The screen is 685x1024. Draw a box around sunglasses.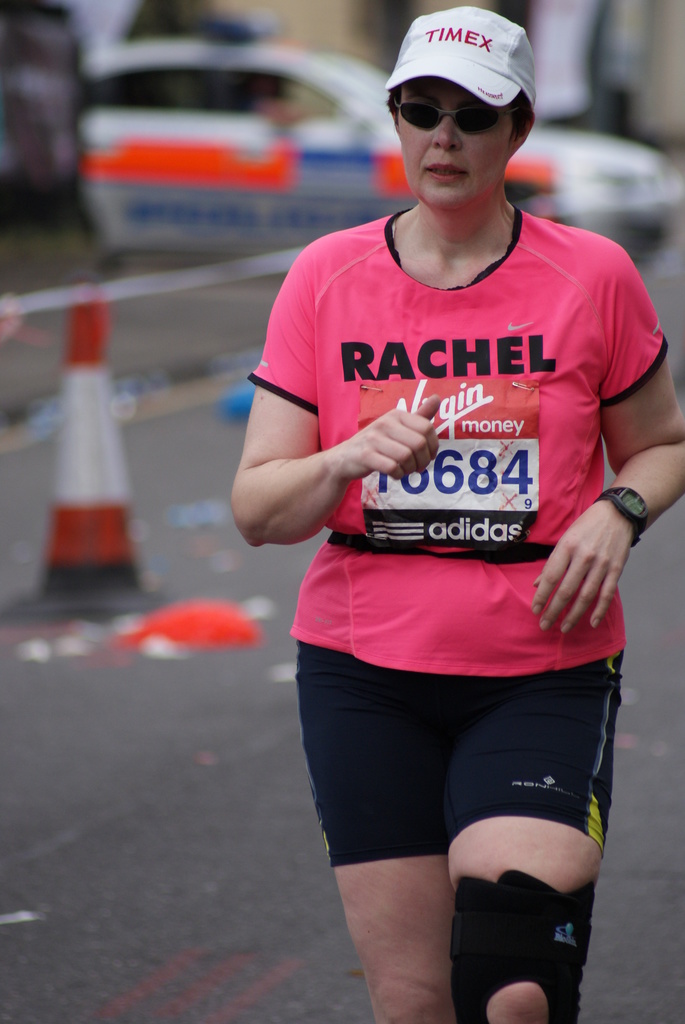
(x1=381, y1=96, x2=508, y2=136).
